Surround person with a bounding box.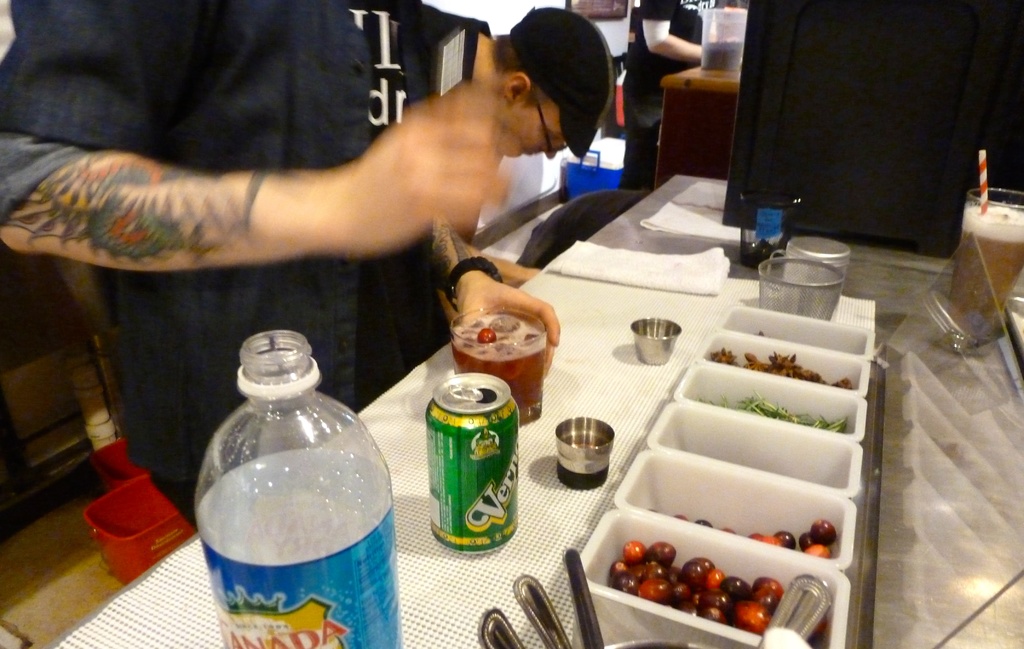
left=526, top=0, right=705, bottom=272.
